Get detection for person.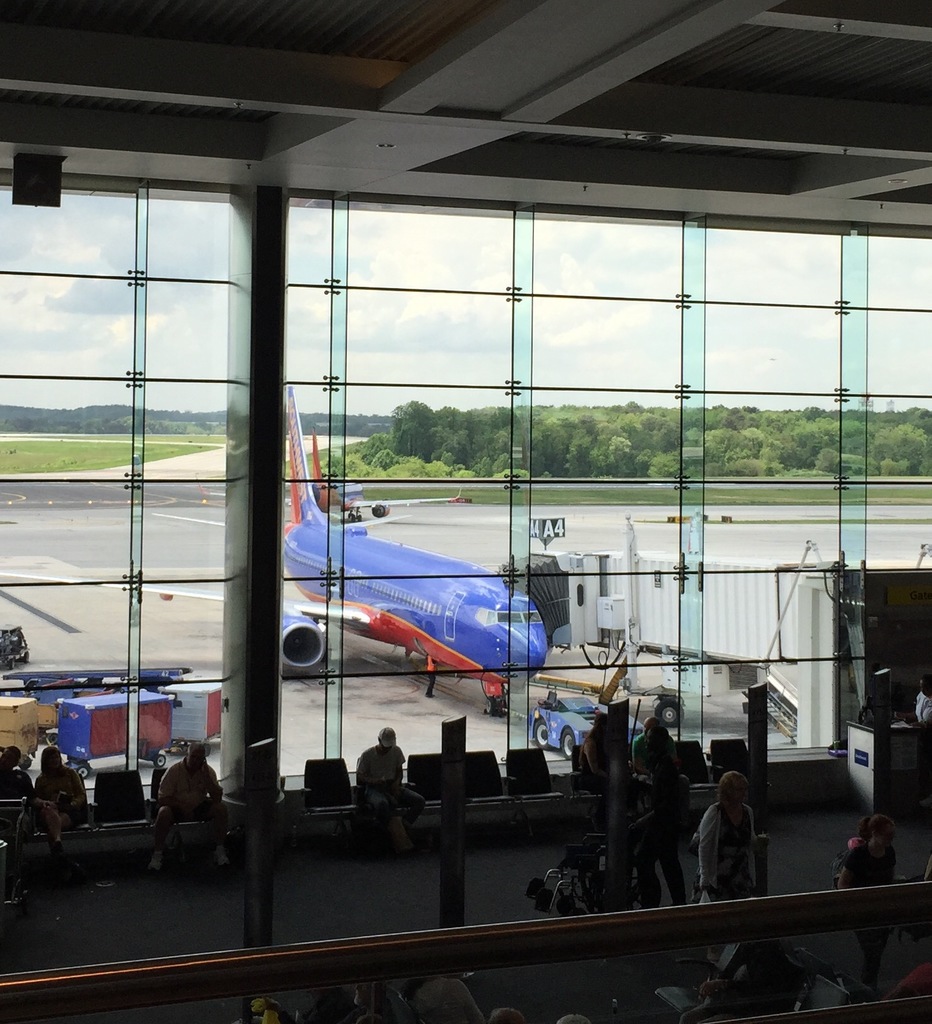
Detection: Rect(637, 718, 676, 824).
